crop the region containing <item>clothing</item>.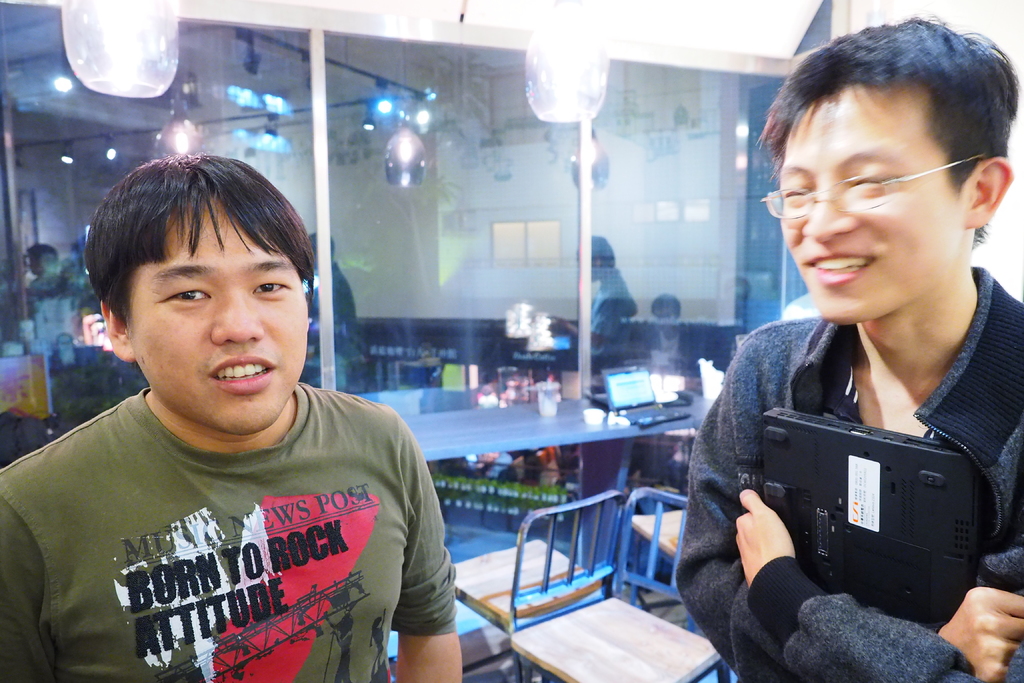
Crop region: x1=0, y1=384, x2=463, y2=682.
